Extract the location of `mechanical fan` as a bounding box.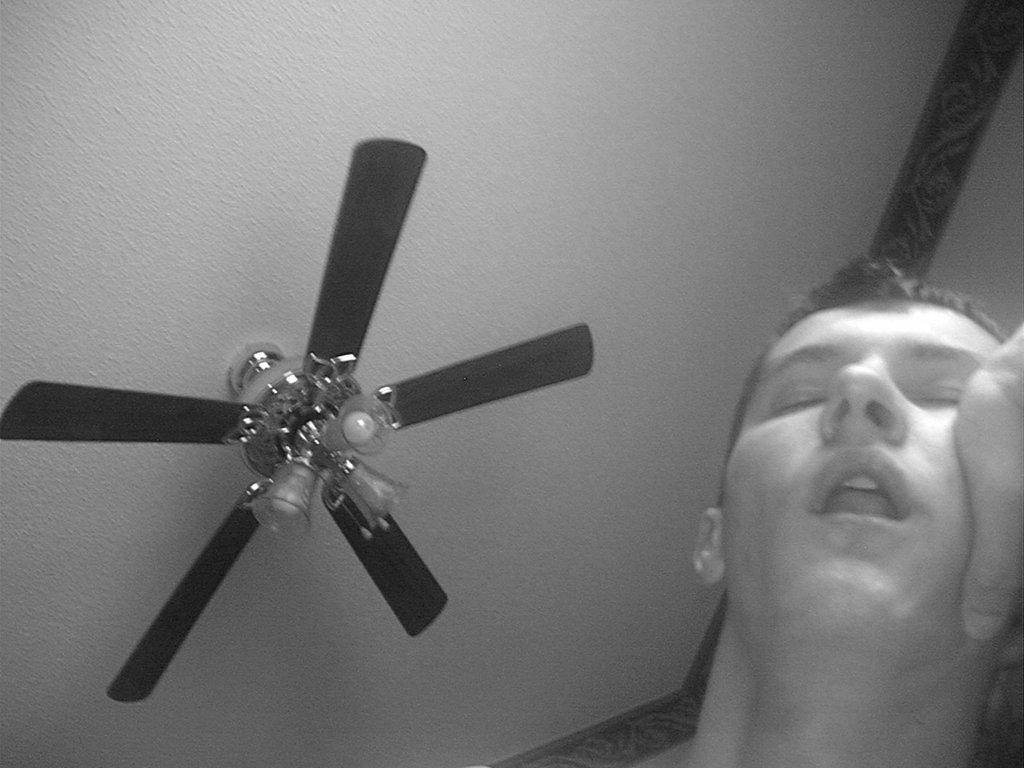
{"left": 0, "top": 140, "right": 595, "bottom": 700}.
